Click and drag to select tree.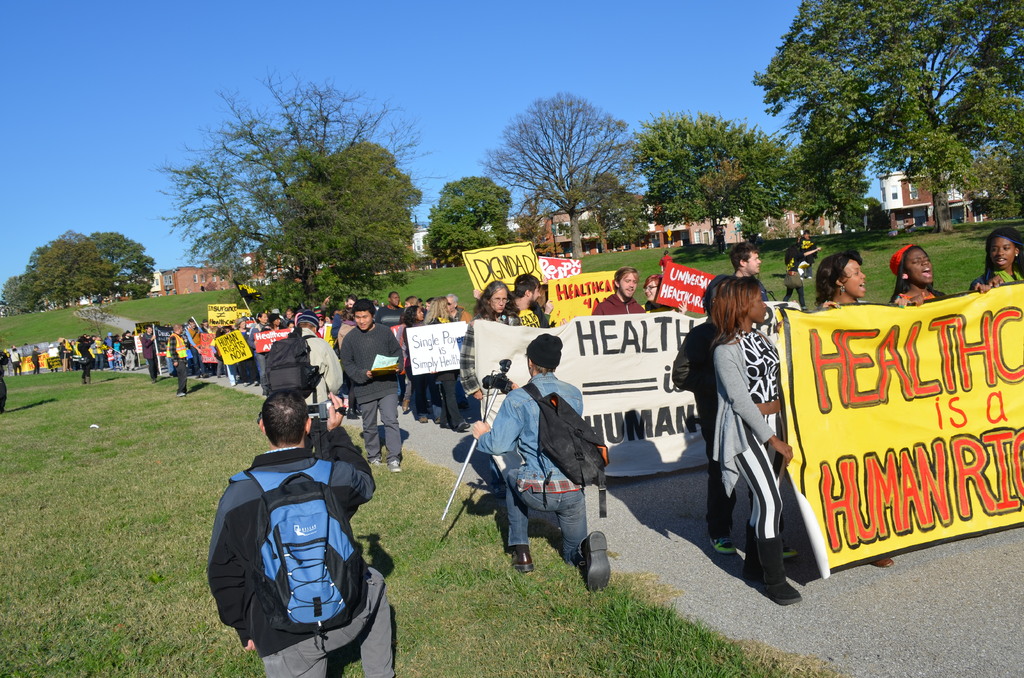
Selection: {"x1": 863, "y1": 197, "x2": 897, "y2": 230}.
